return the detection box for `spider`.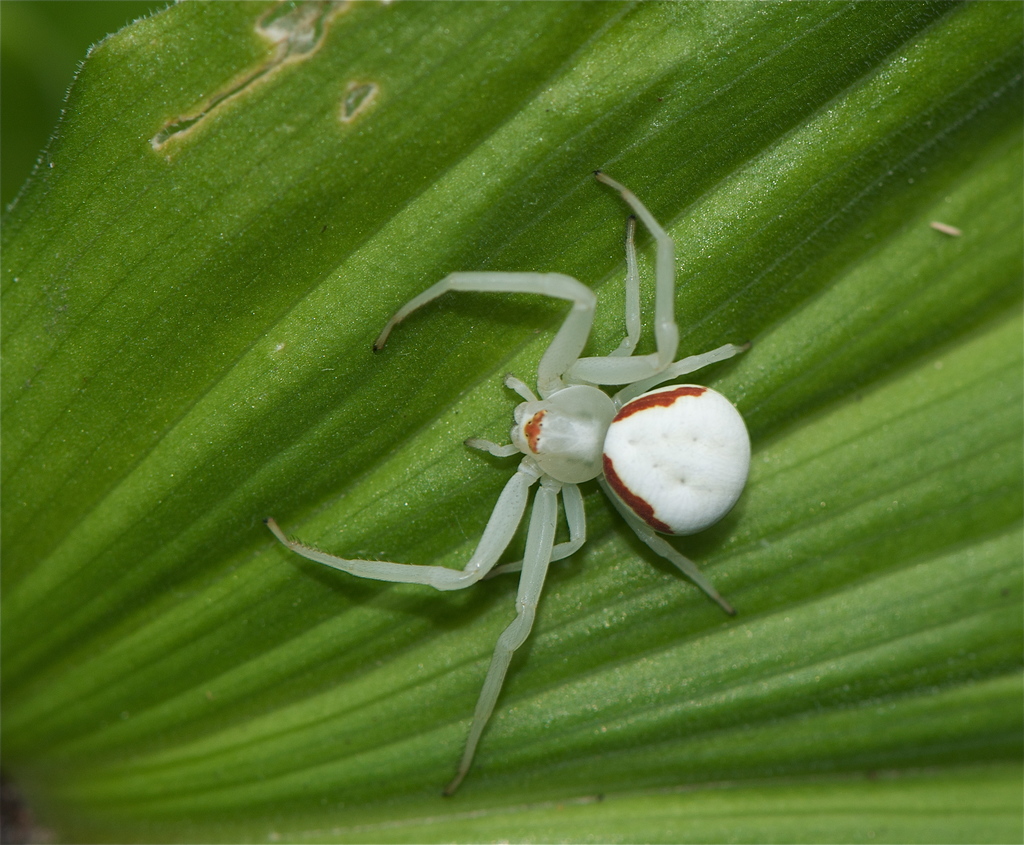
left=265, top=171, right=755, bottom=807.
